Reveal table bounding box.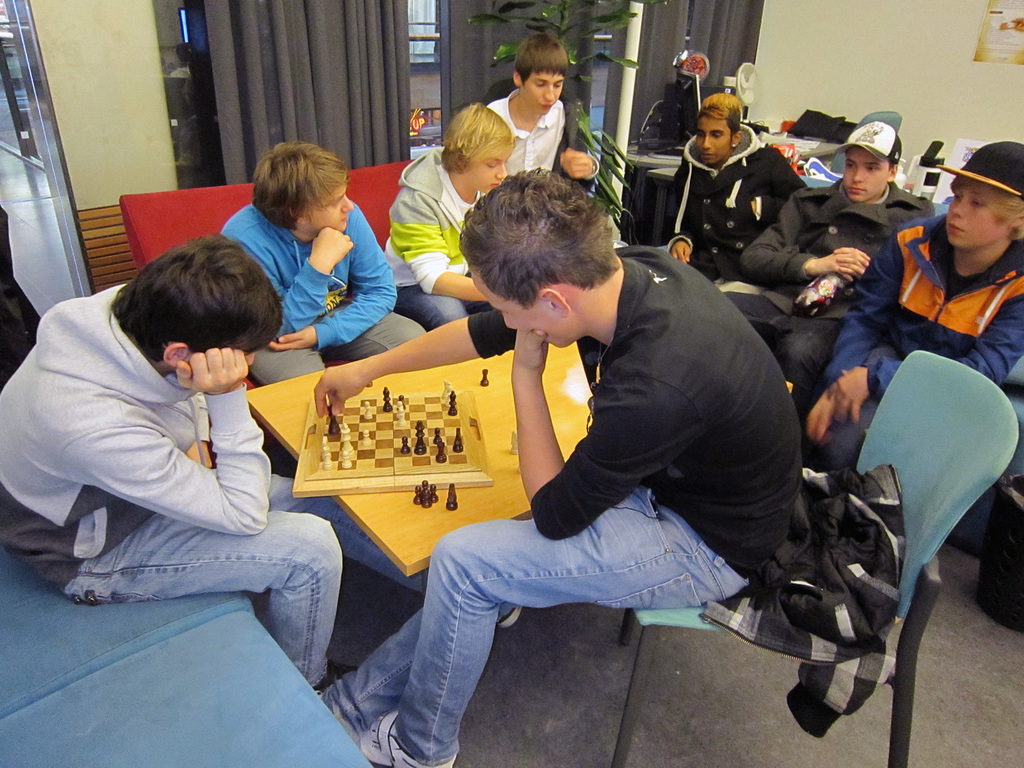
Revealed: 242 334 598 579.
